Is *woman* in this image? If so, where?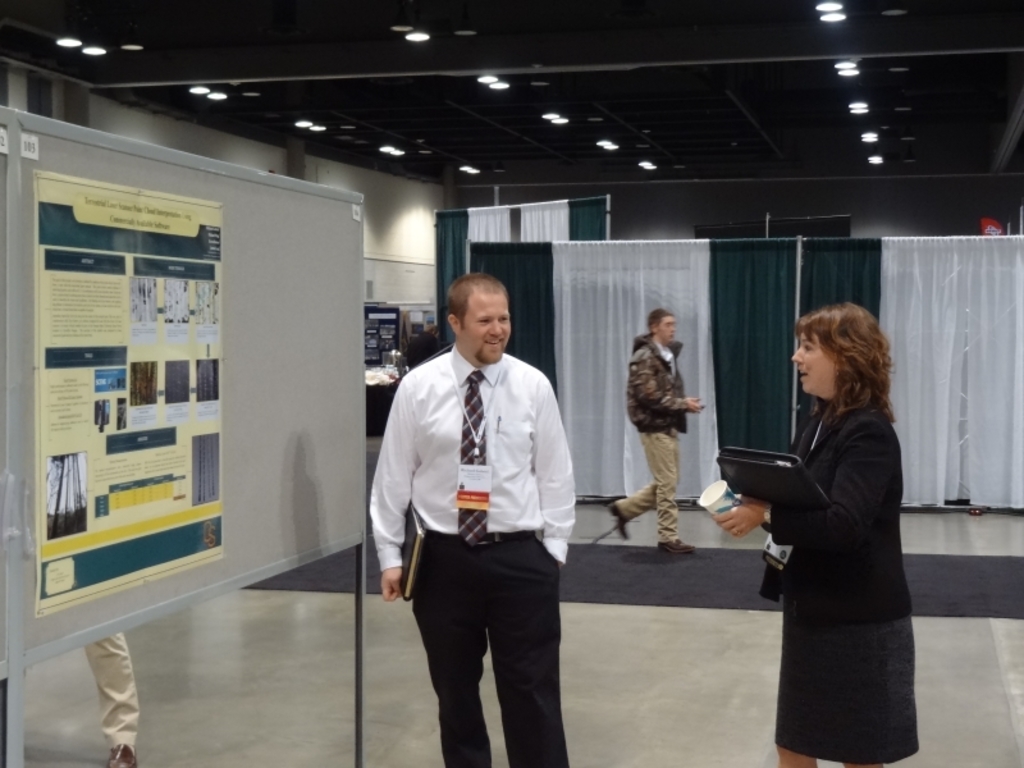
Yes, at 728, 283, 919, 767.
